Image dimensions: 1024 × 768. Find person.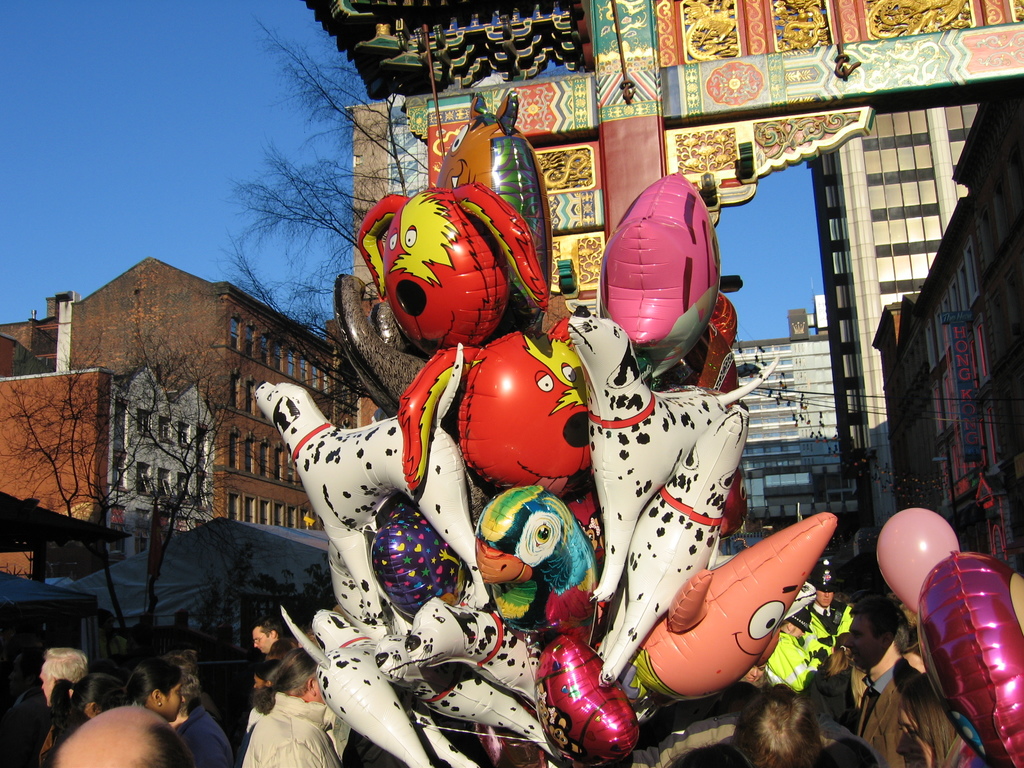
[left=712, top=682, right=844, bottom=767].
